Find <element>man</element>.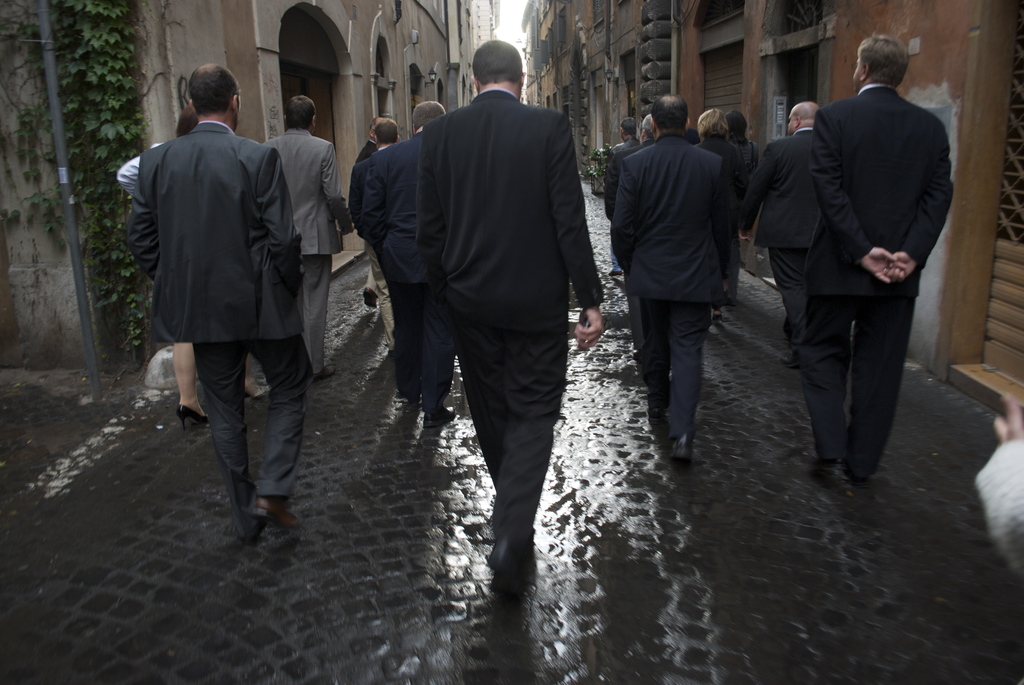
select_region(610, 93, 737, 467).
